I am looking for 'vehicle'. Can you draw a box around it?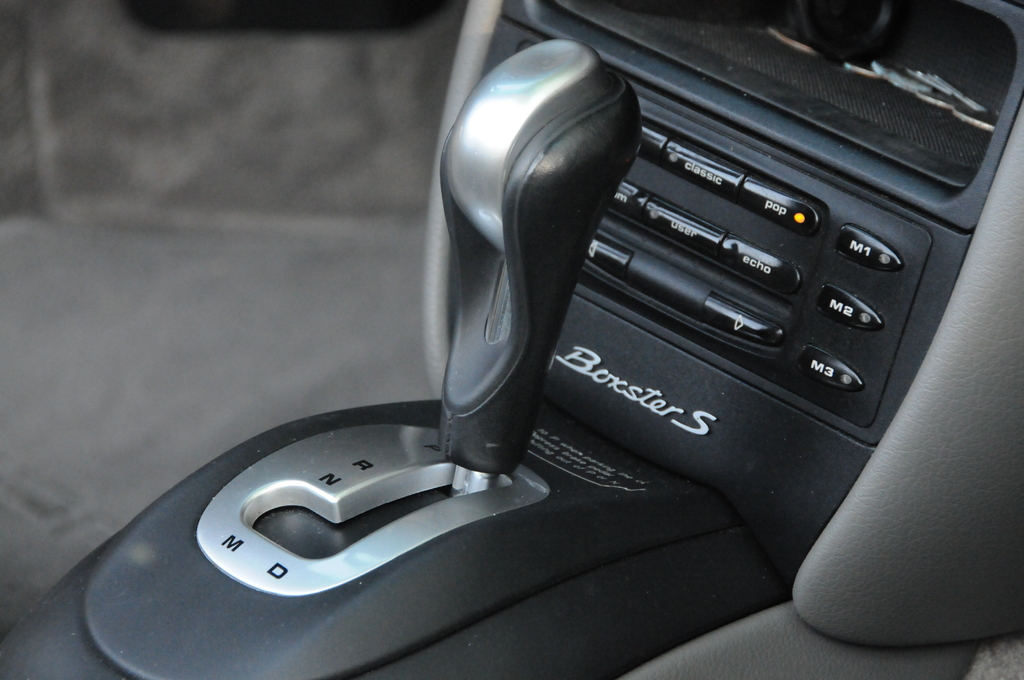
Sure, the bounding box is 65, 32, 1023, 679.
